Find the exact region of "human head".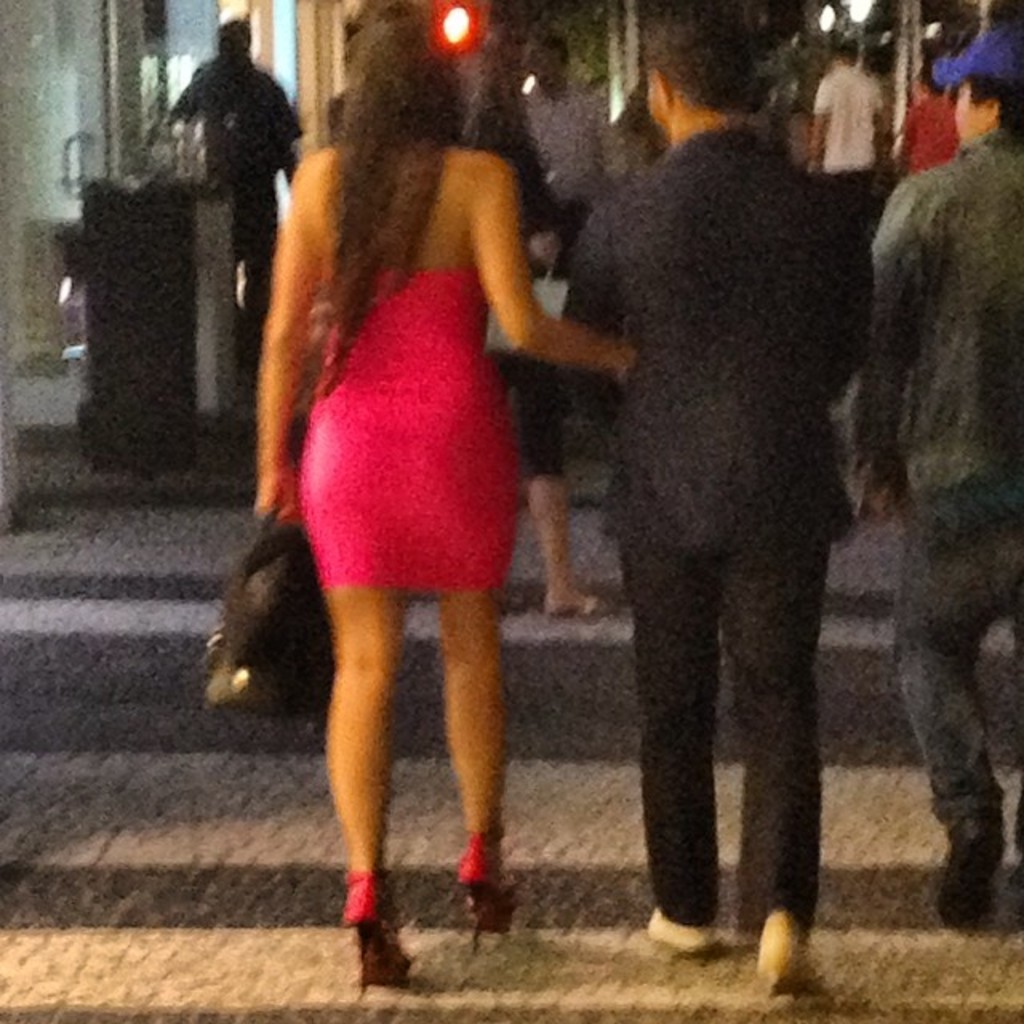
Exact region: left=526, top=32, right=568, bottom=88.
